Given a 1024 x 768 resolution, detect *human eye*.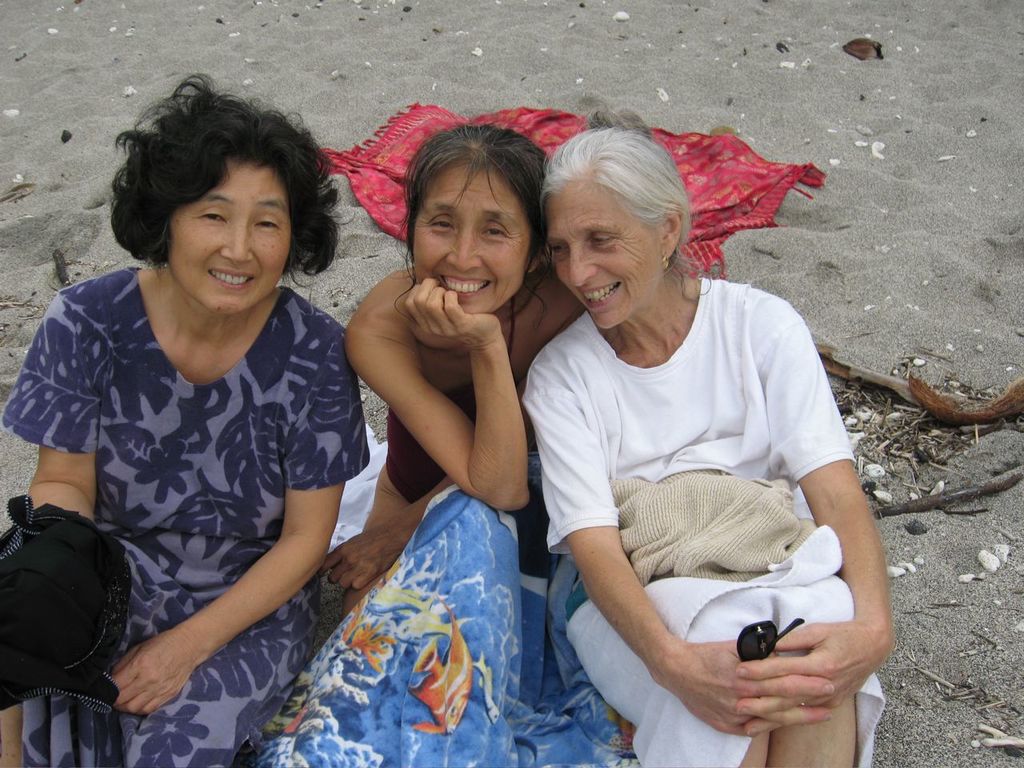
{"left": 195, "top": 201, "right": 229, "bottom": 226}.
